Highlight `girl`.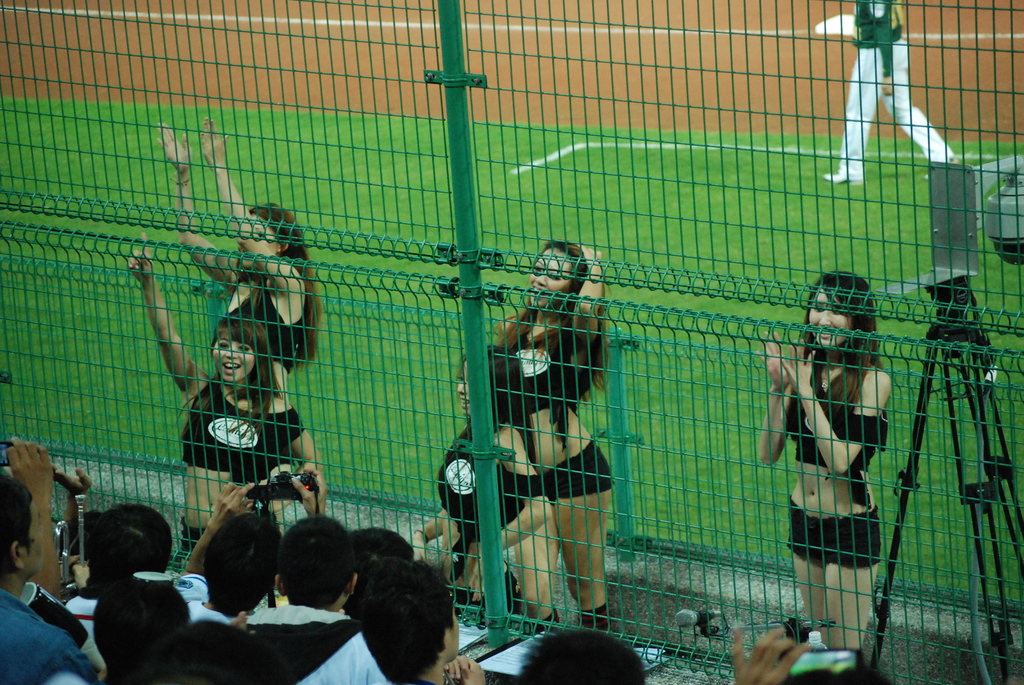
Highlighted region: 410, 347, 553, 625.
